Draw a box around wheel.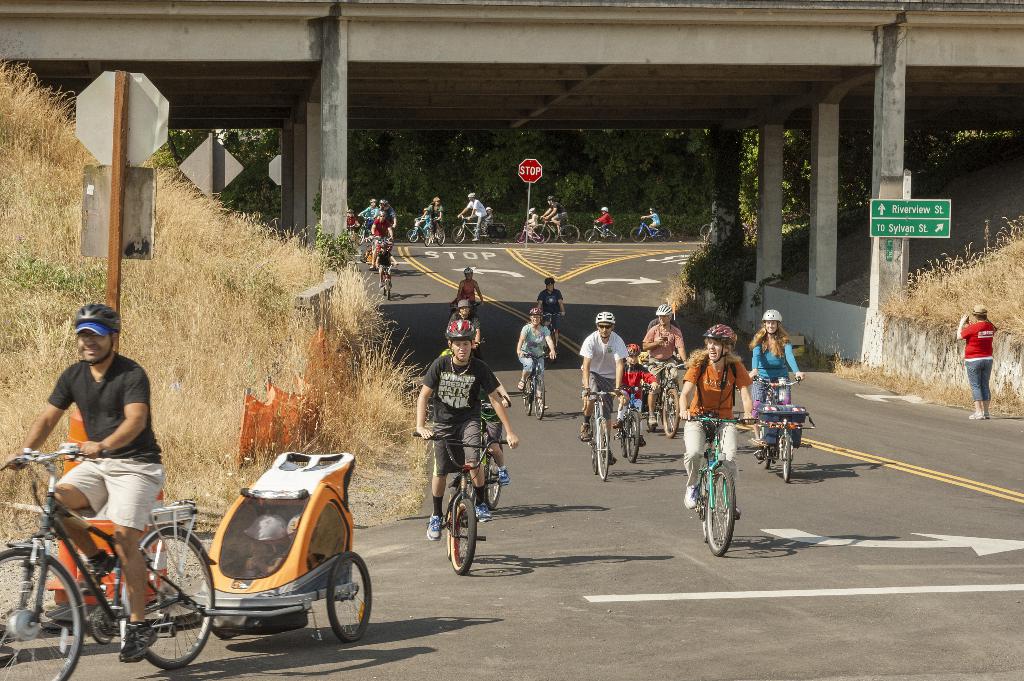
rect(447, 494, 502, 577).
